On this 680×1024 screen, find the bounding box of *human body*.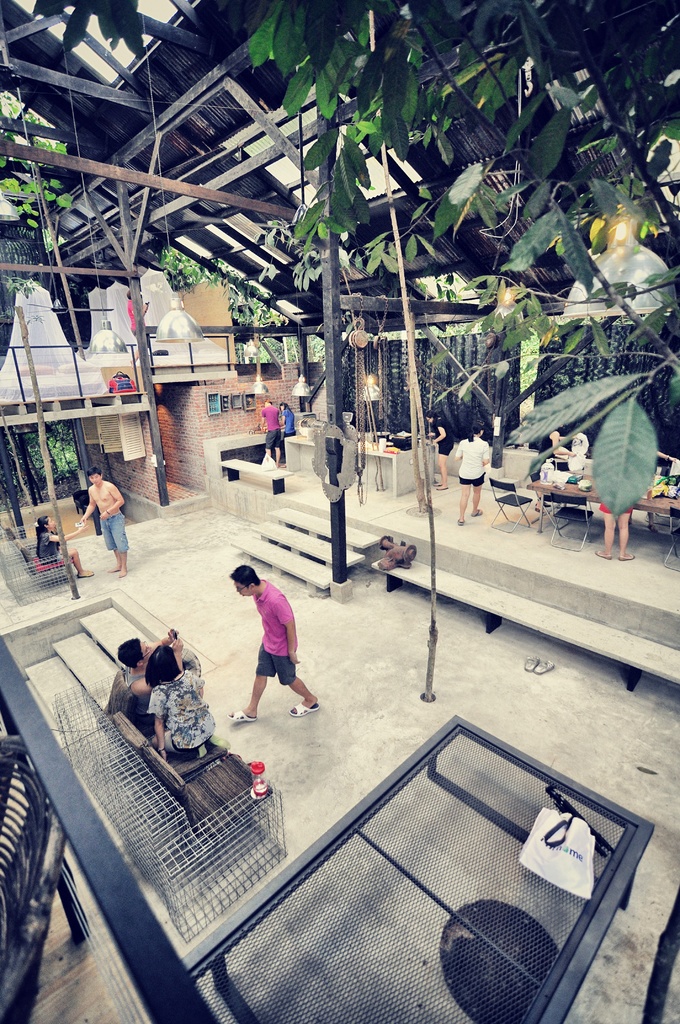
Bounding box: locate(280, 400, 297, 437).
